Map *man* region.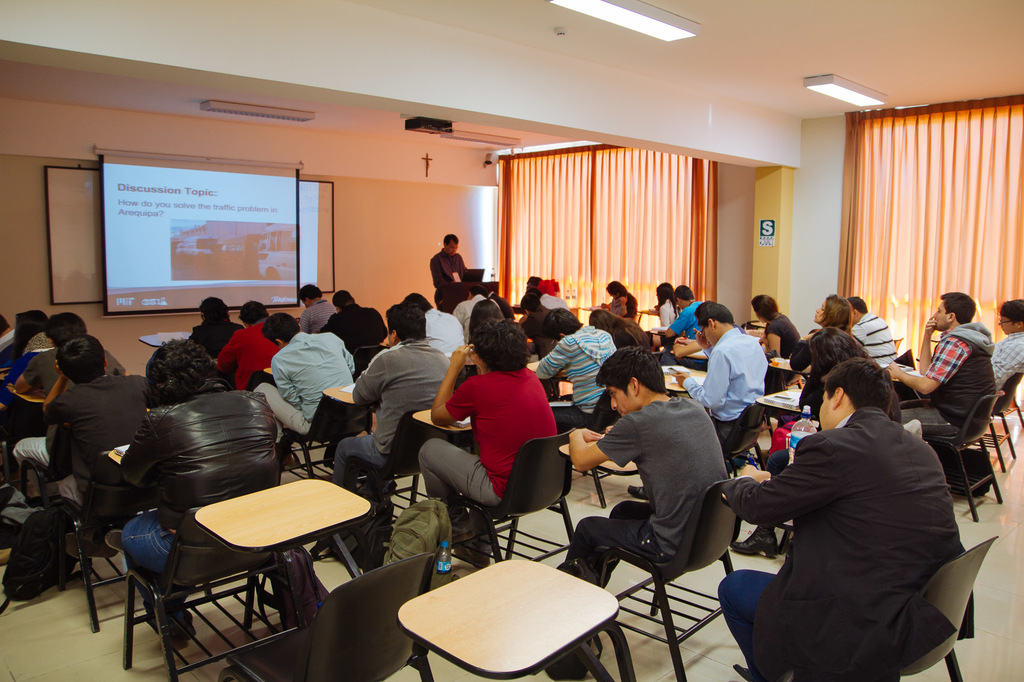
Mapped to [left=563, top=345, right=728, bottom=587].
